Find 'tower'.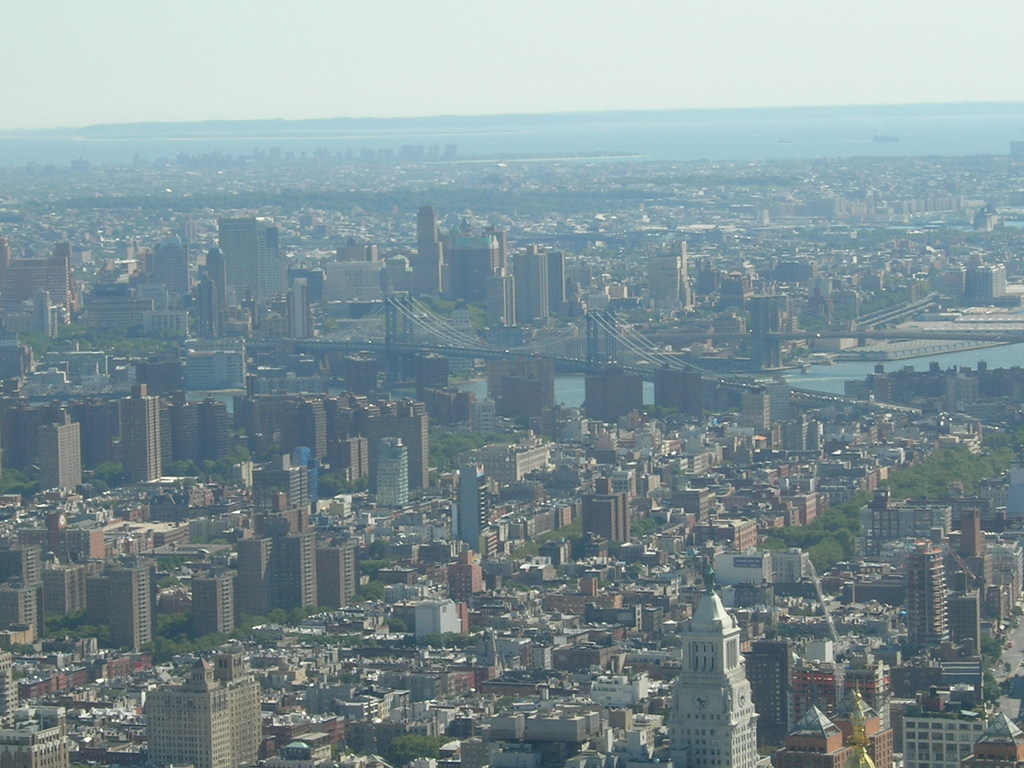
(132, 654, 228, 767).
